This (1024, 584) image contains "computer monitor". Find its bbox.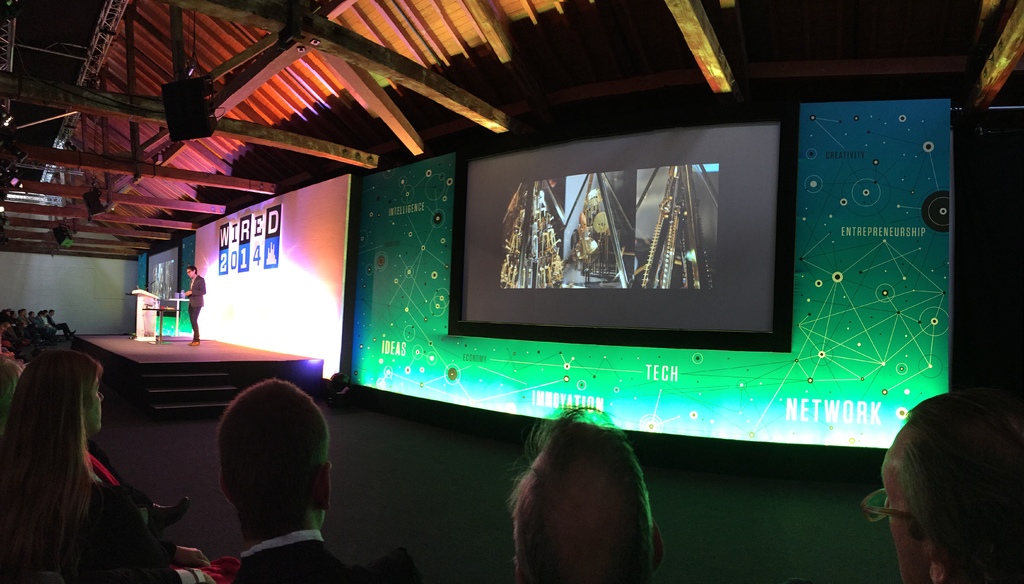
l=447, t=97, r=799, b=355.
